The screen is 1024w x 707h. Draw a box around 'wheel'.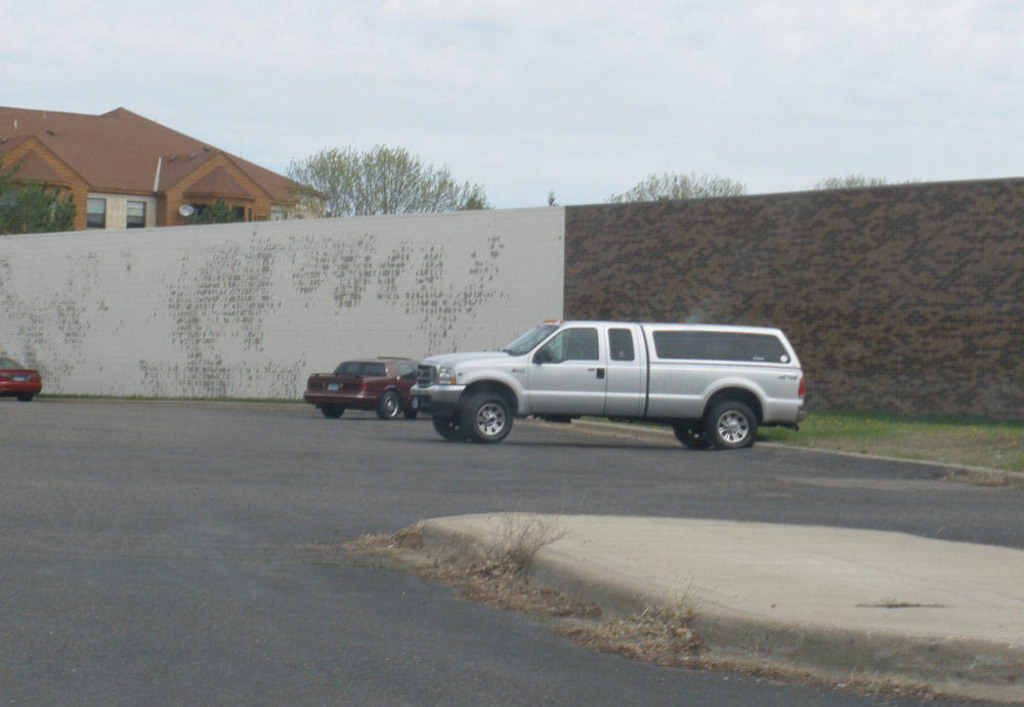
left=449, top=381, right=526, bottom=450.
